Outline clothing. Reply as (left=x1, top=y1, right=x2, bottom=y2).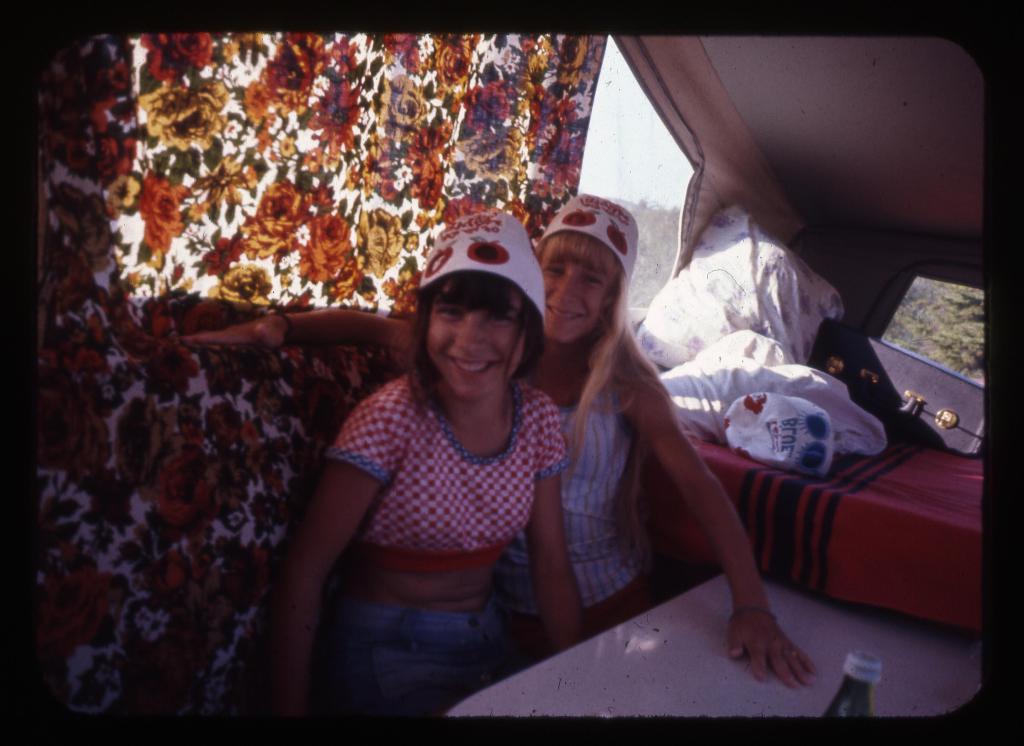
(left=497, top=364, right=662, bottom=662).
